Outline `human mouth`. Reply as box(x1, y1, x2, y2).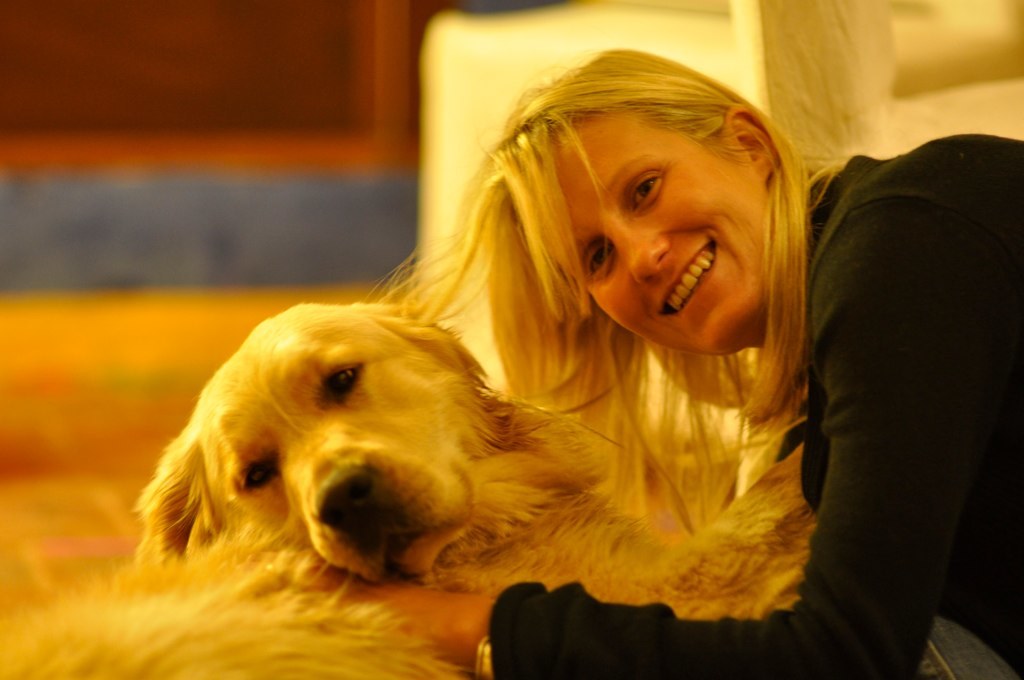
box(649, 239, 709, 311).
